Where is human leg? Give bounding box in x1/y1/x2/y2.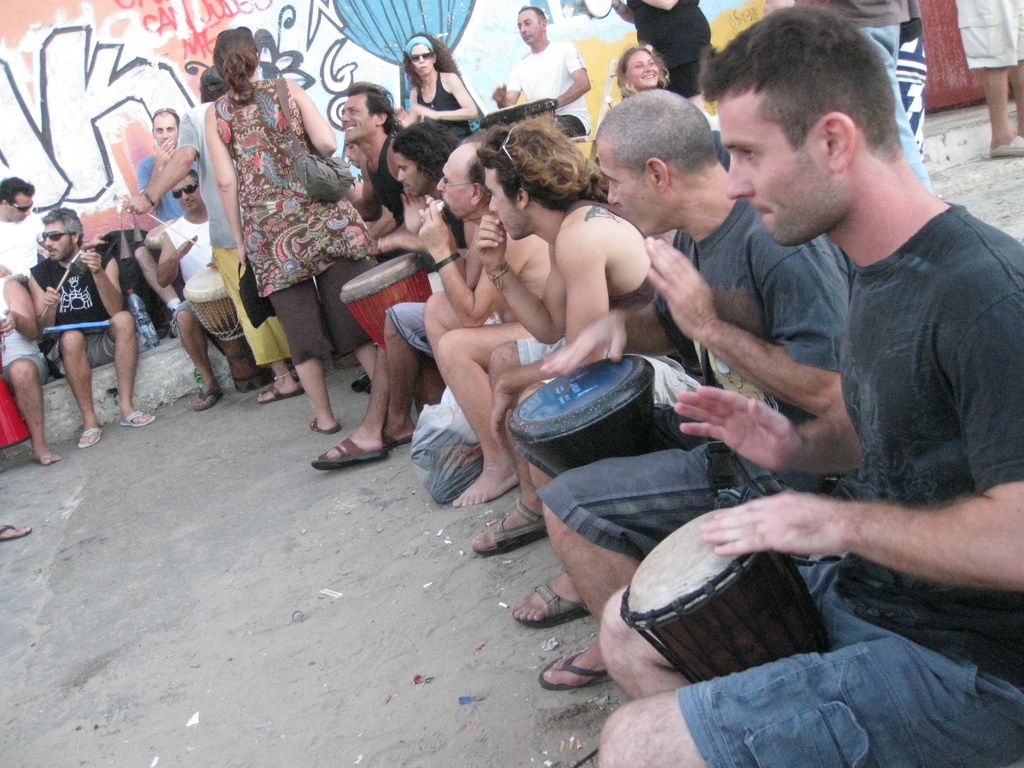
953/0/1023/152.
